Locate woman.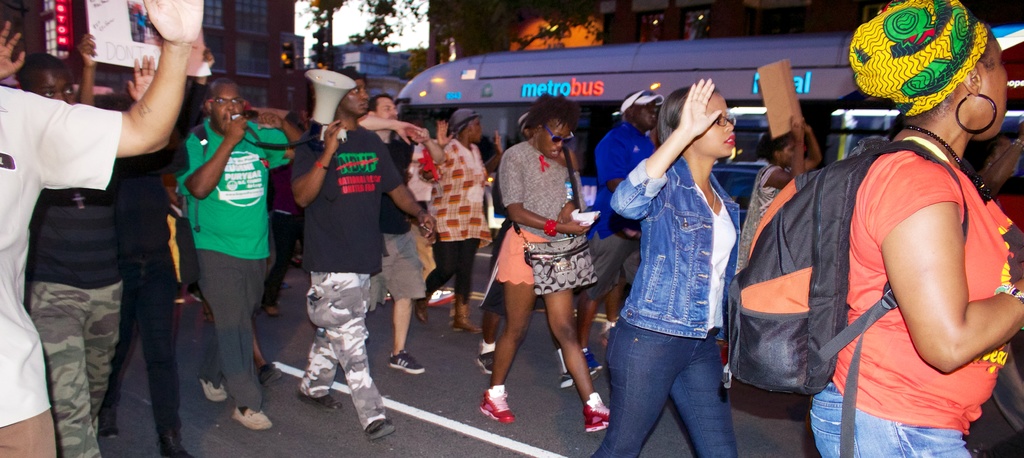
Bounding box: bbox=(738, 118, 827, 277).
